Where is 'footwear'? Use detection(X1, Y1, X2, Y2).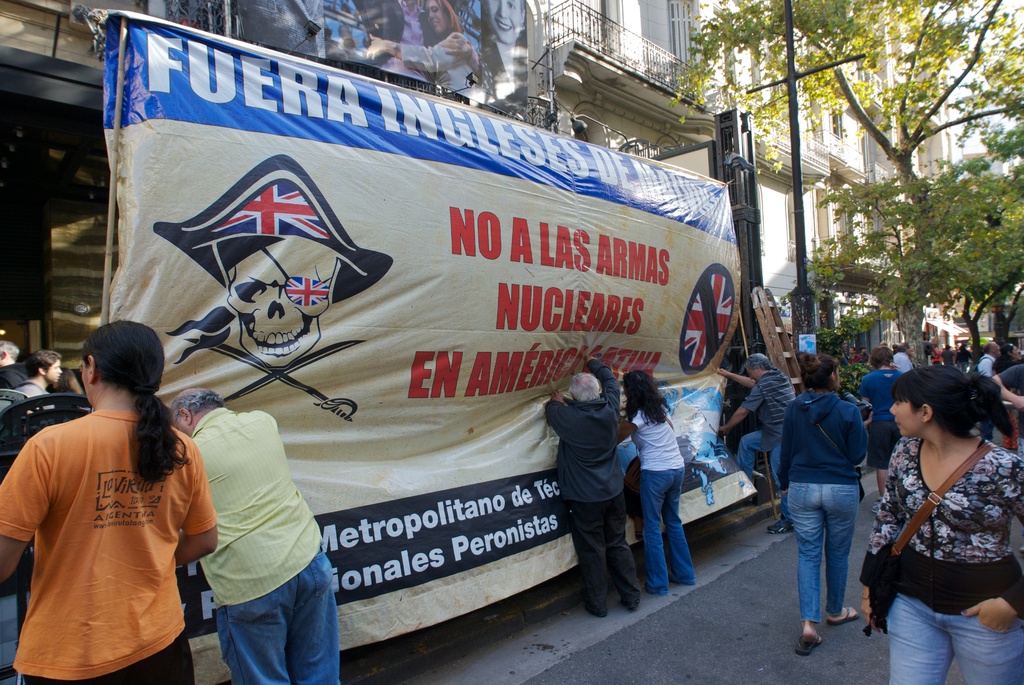
detection(767, 517, 794, 533).
